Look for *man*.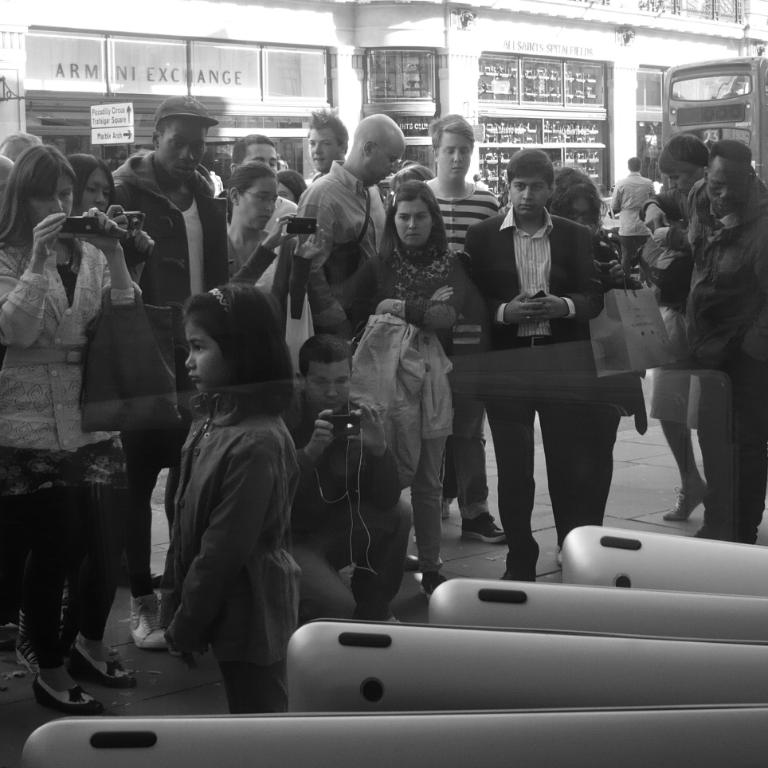
Found: x1=455 y1=144 x2=609 y2=585.
